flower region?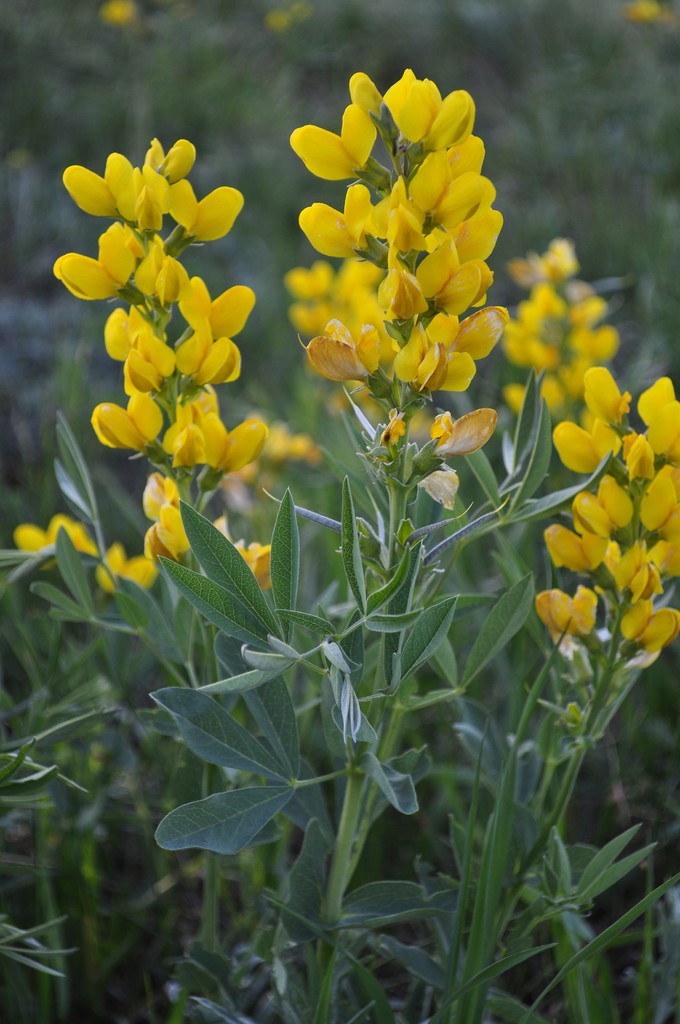
detection(17, 518, 91, 552)
